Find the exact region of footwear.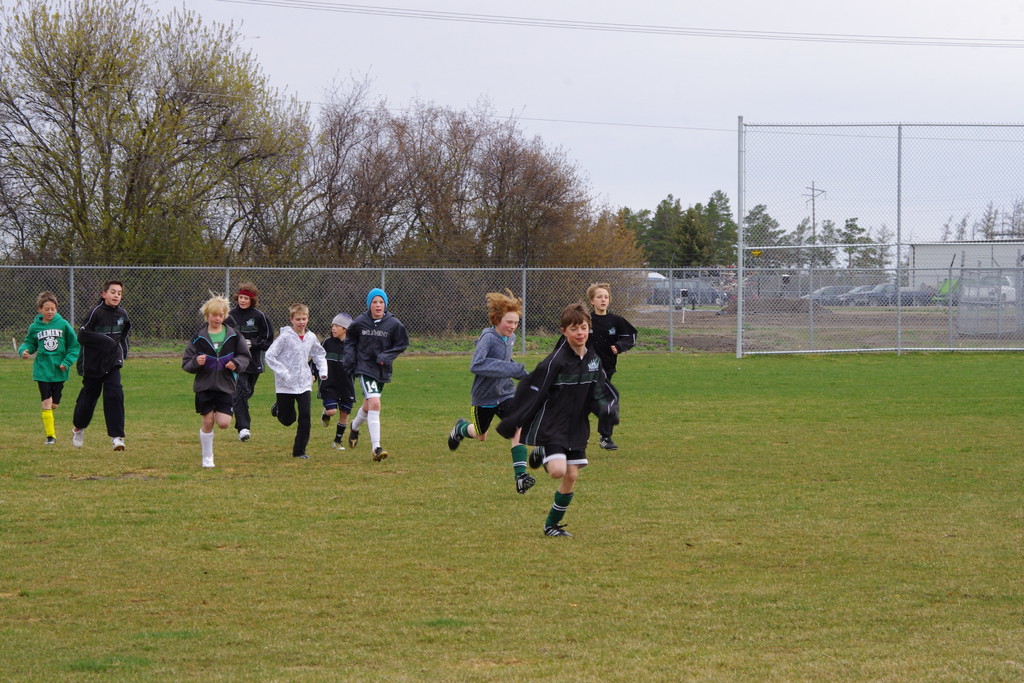
Exact region: left=110, top=432, right=125, bottom=451.
